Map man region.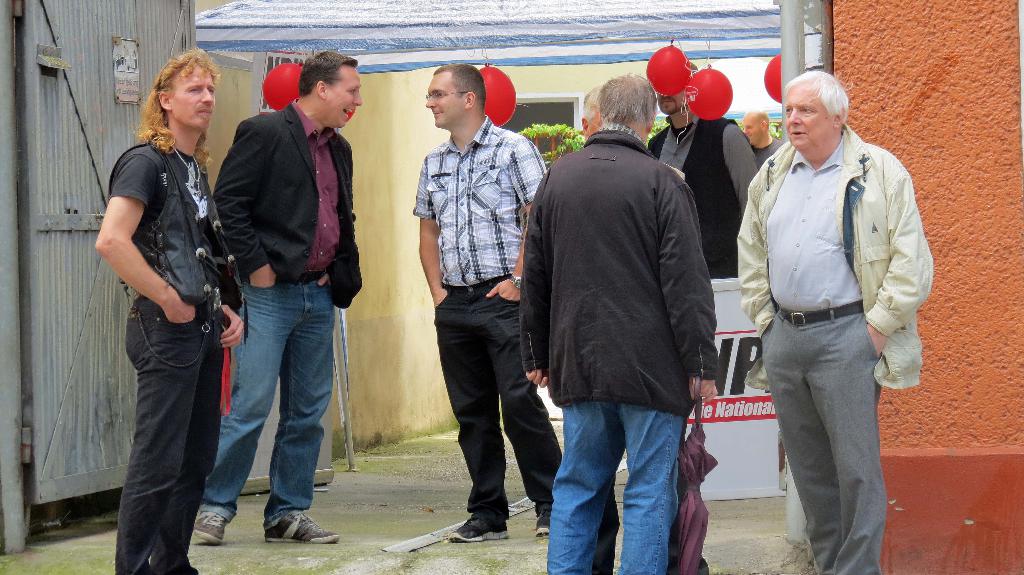
Mapped to box(523, 71, 712, 574).
